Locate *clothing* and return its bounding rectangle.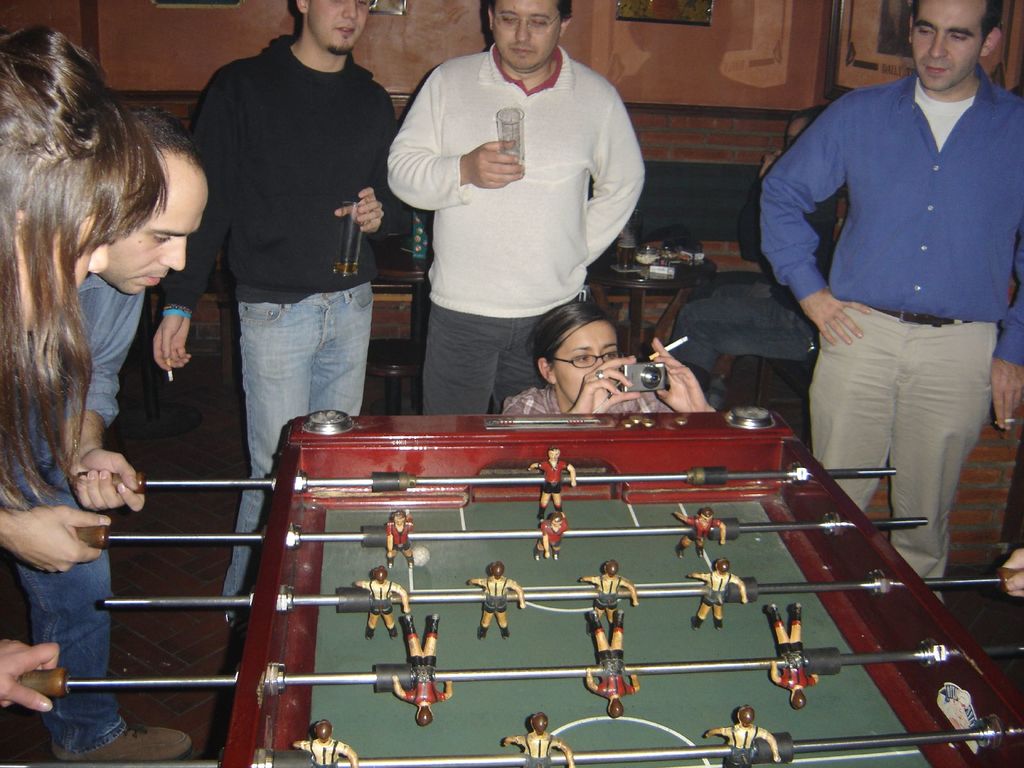
pyautogui.locateOnScreen(157, 33, 417, 609).
